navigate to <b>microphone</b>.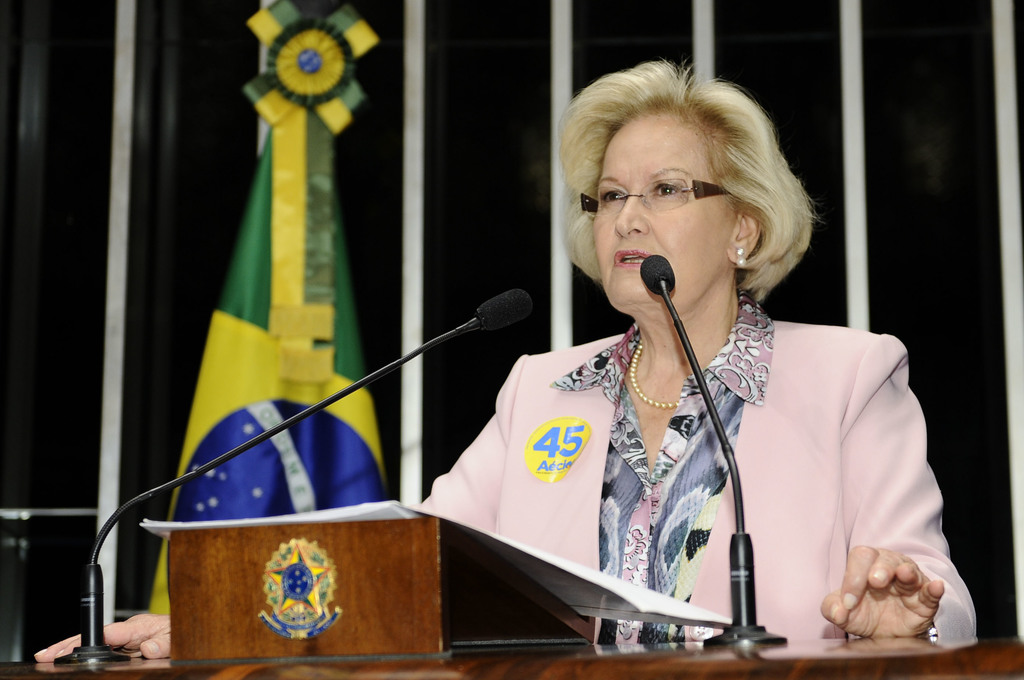
Navigation target: 476 288 532 332.
